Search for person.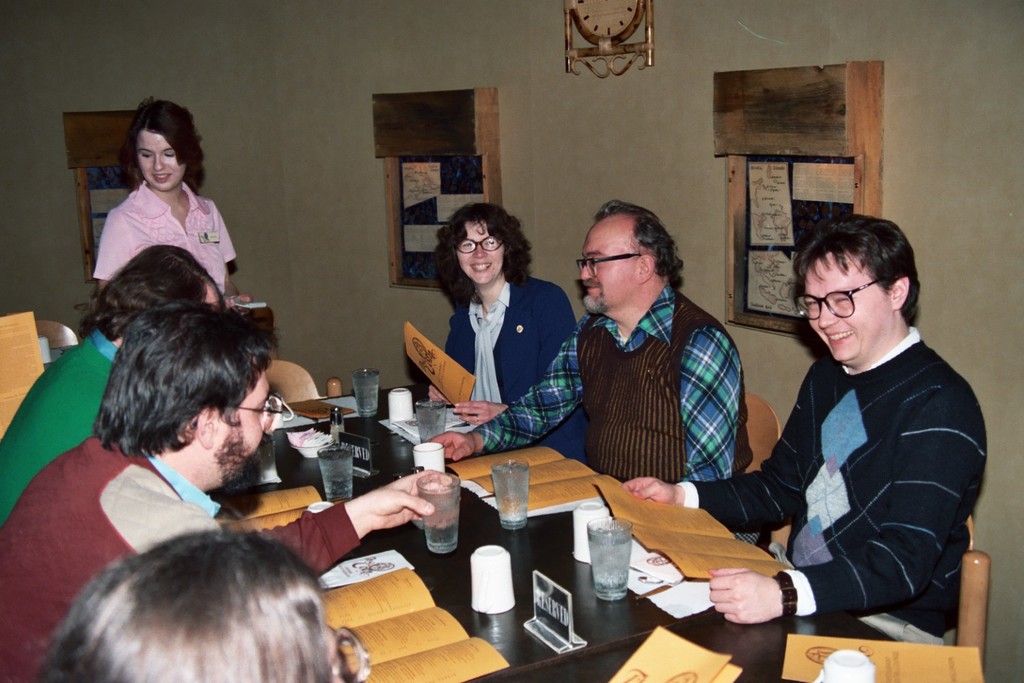
Found at box=[2, 239, 227, 527].
